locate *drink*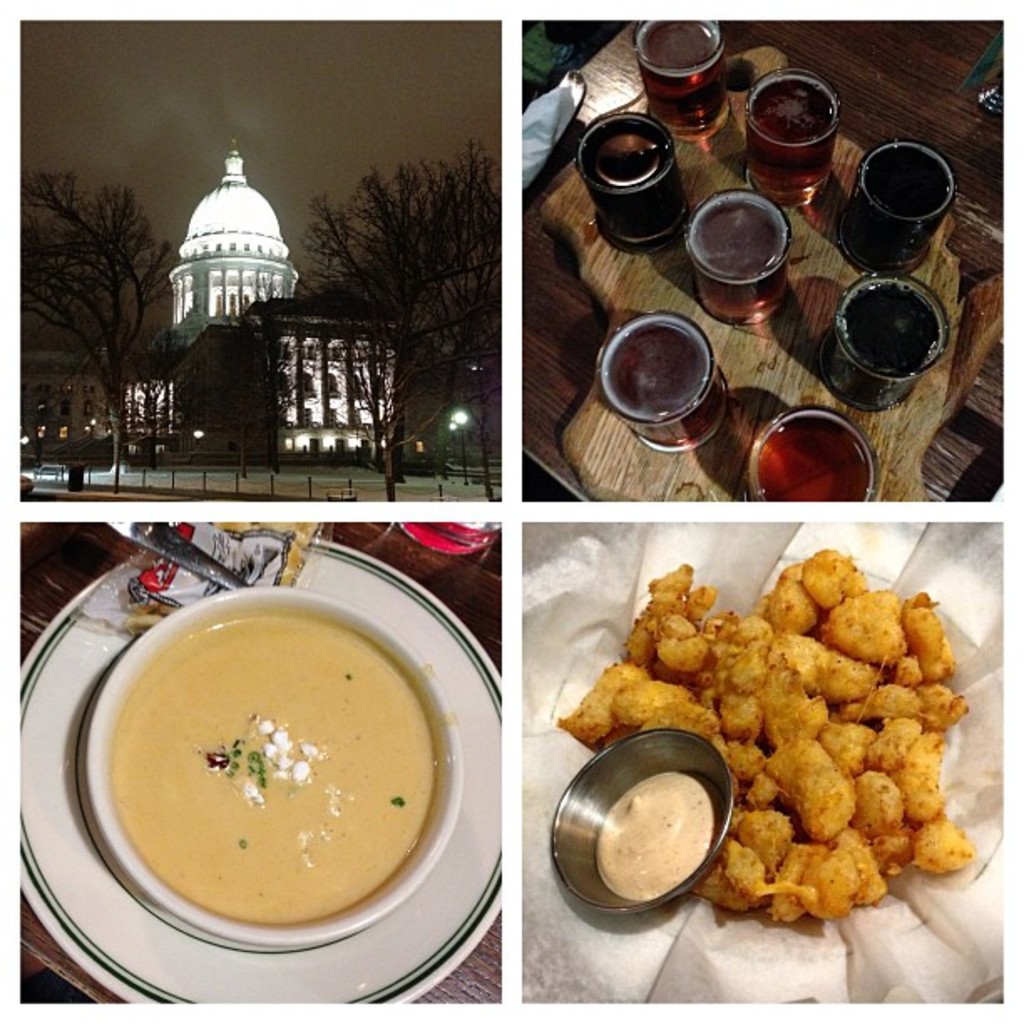
577, 112, 696, 256
